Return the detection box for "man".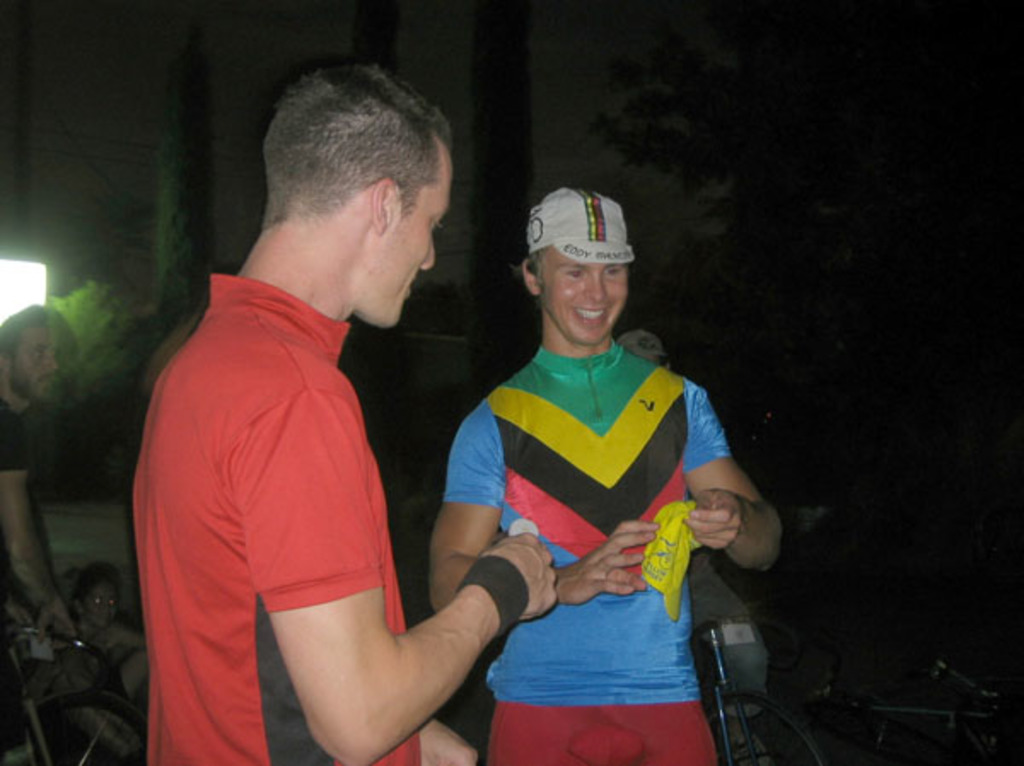
region(126, 65, 526, 765).
